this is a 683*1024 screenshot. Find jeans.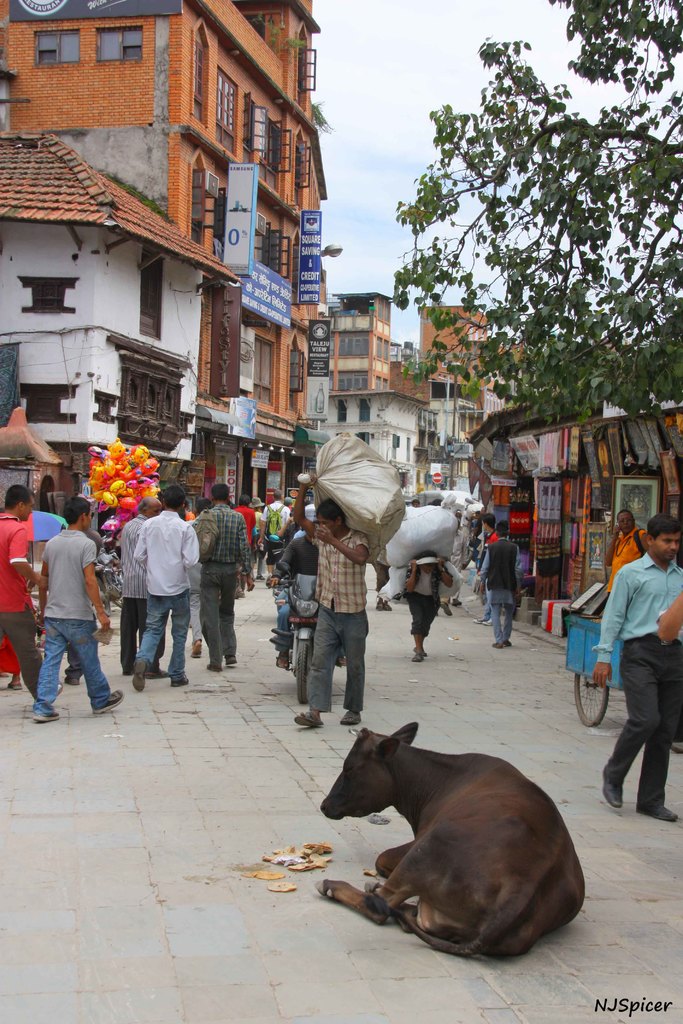
Bounding box: bbox=[33, 619, 111, 716].
